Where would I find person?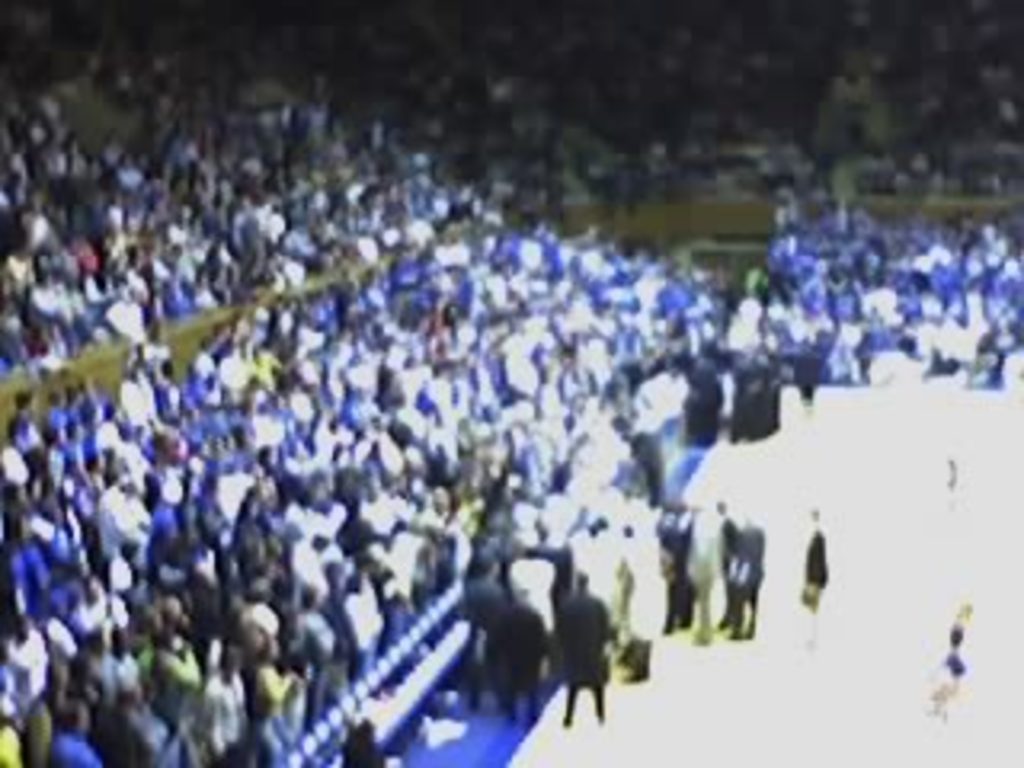
At (928, 454, 957, 512).
